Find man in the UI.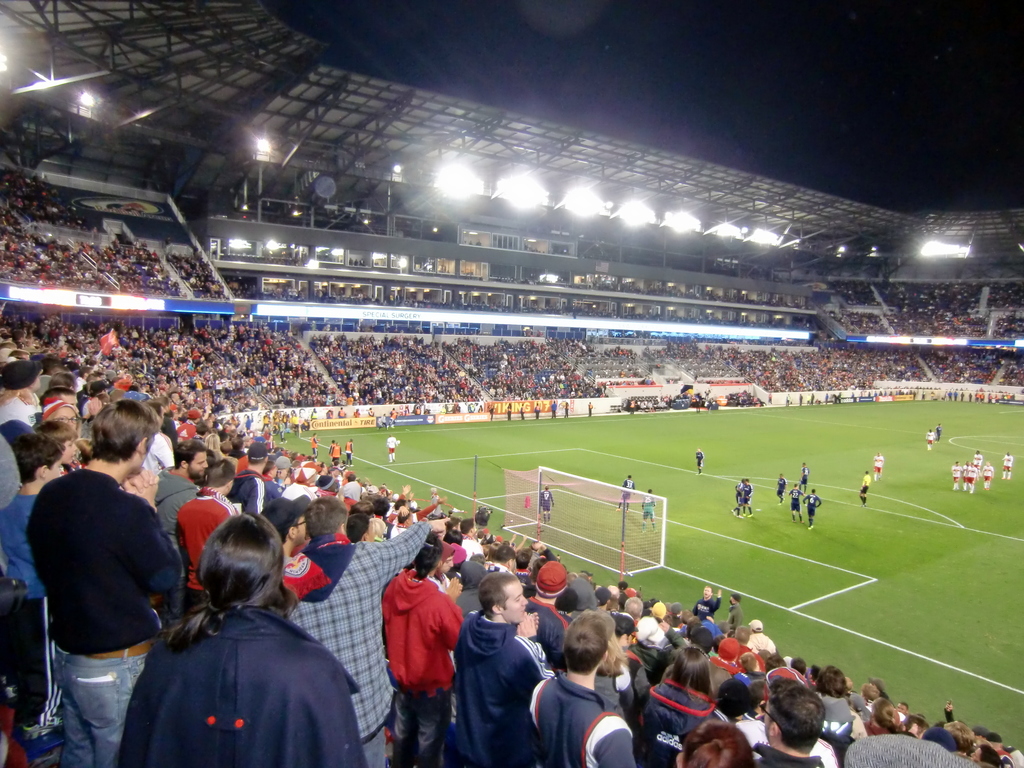
UI element at region(933, 421, 941, 444).
